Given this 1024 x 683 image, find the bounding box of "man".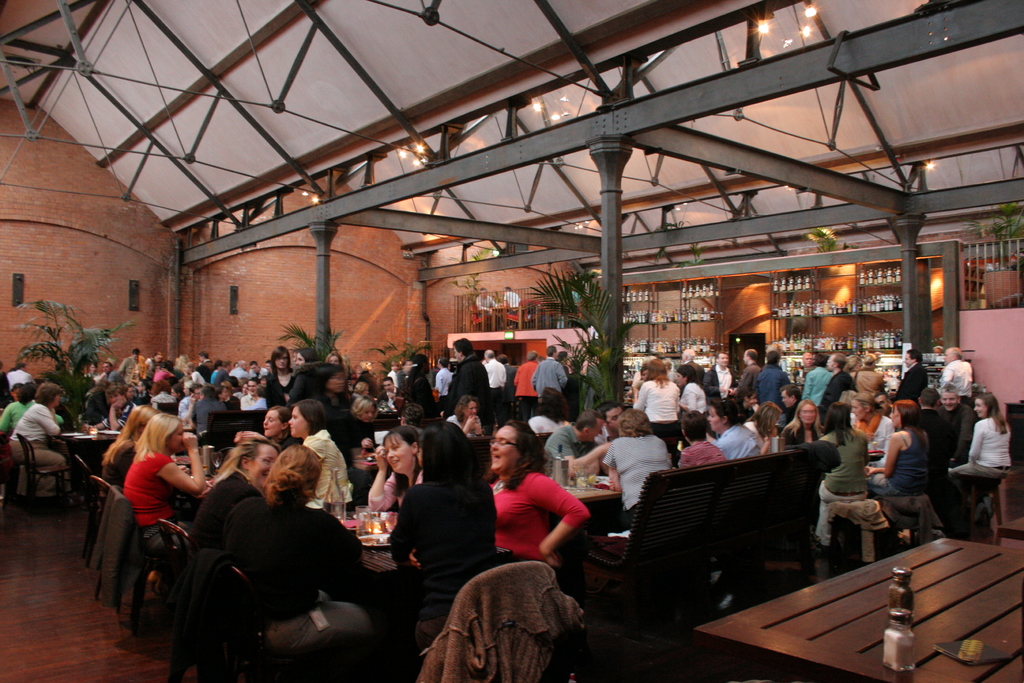
select_region(534, 343, 566, 401).
